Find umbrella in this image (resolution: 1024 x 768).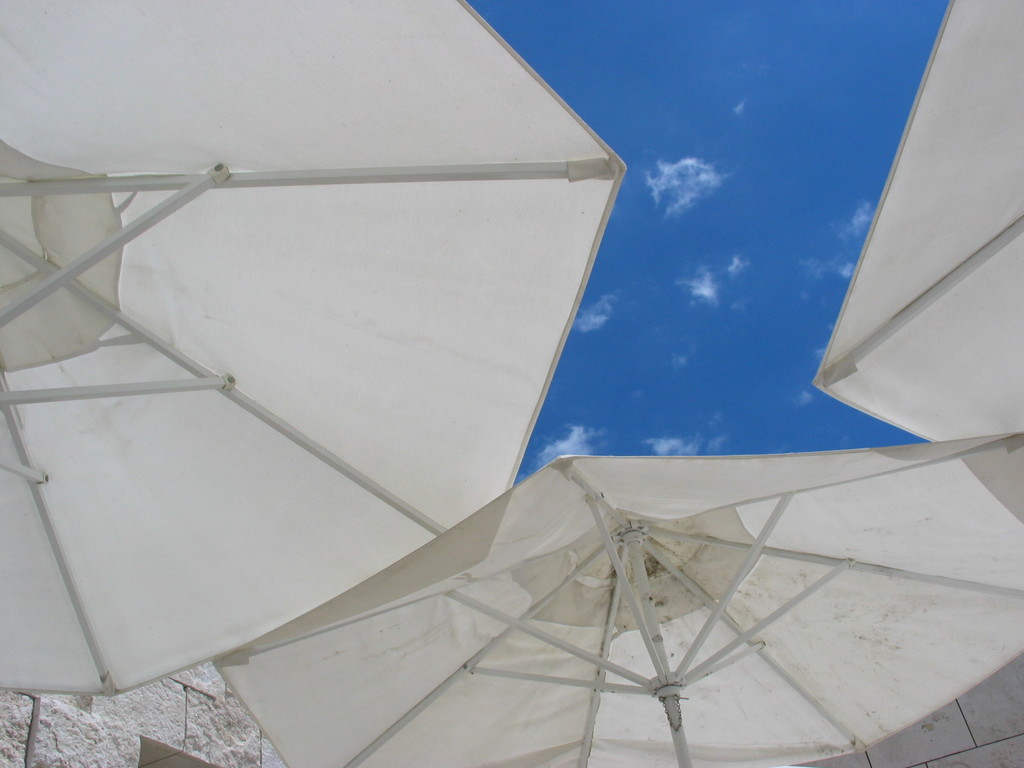
{"x1": 811, "y1": 0, "x2": 1021, "y2": 444}.
